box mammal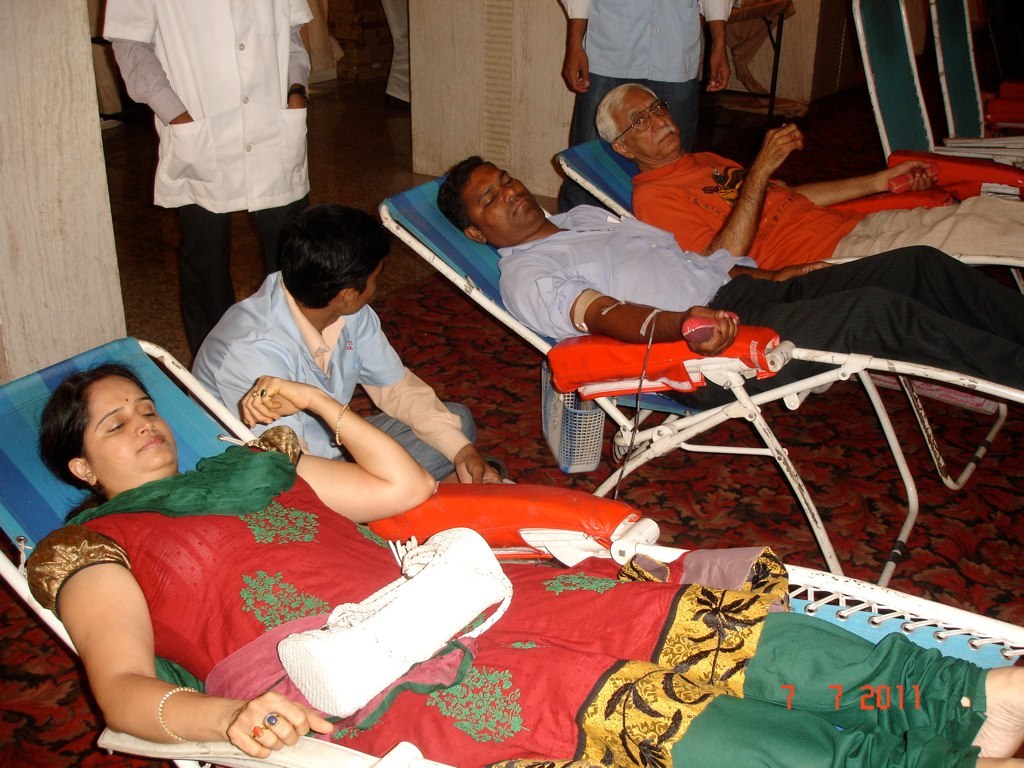
{"x1": 21, "y1": 357, "x2": 1023, "y2": 767}
